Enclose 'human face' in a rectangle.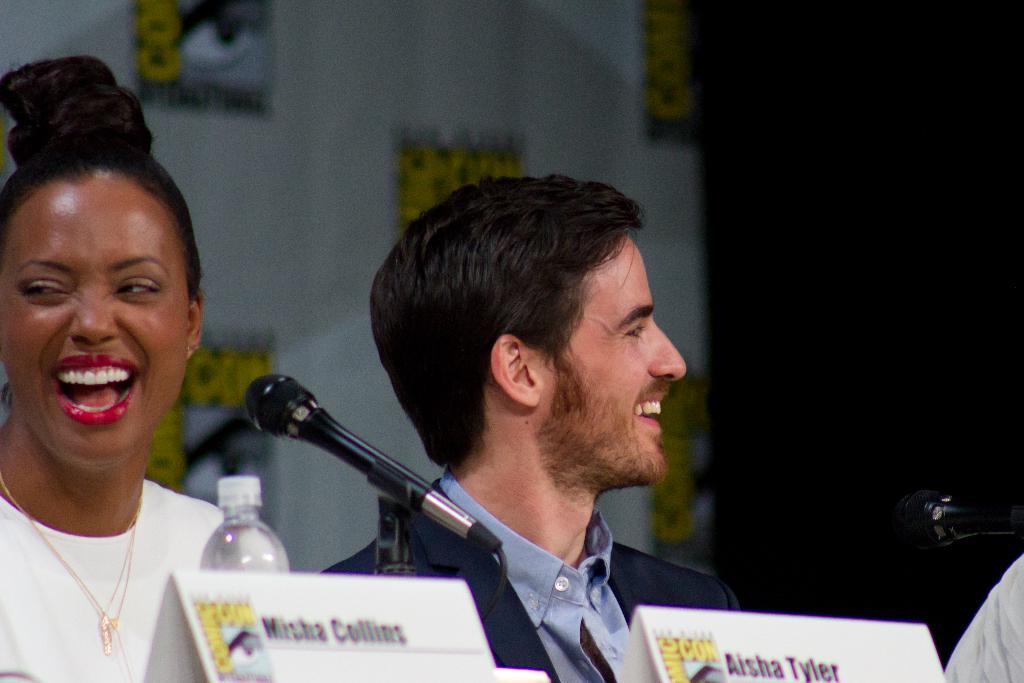
box=[0, 174, 193, 471].
